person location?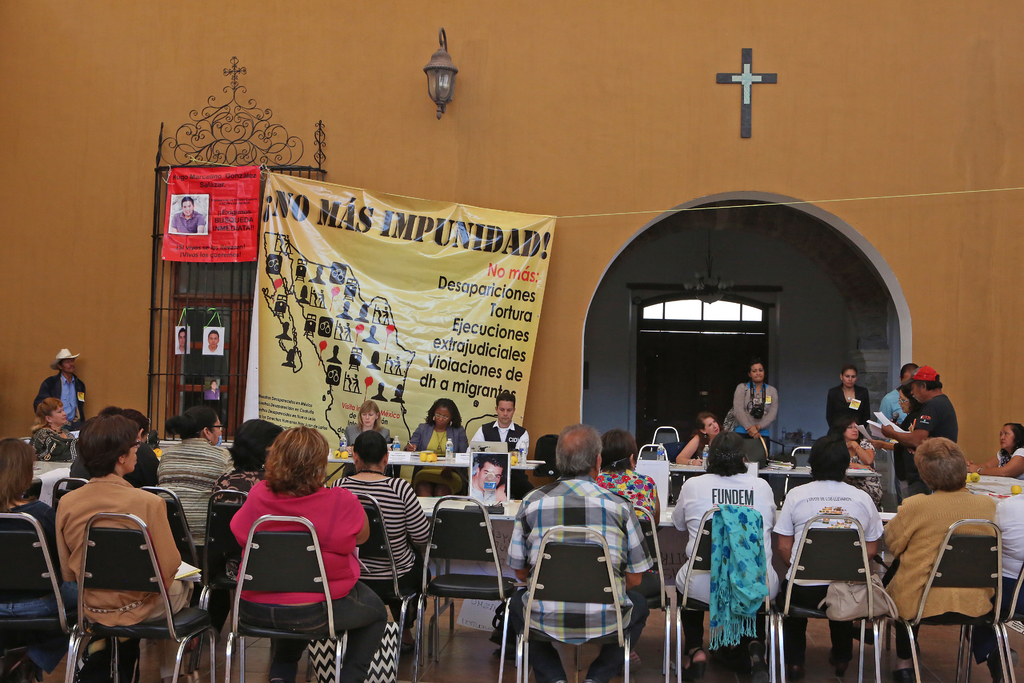
left=201, top=328, right=223, bottom=354
